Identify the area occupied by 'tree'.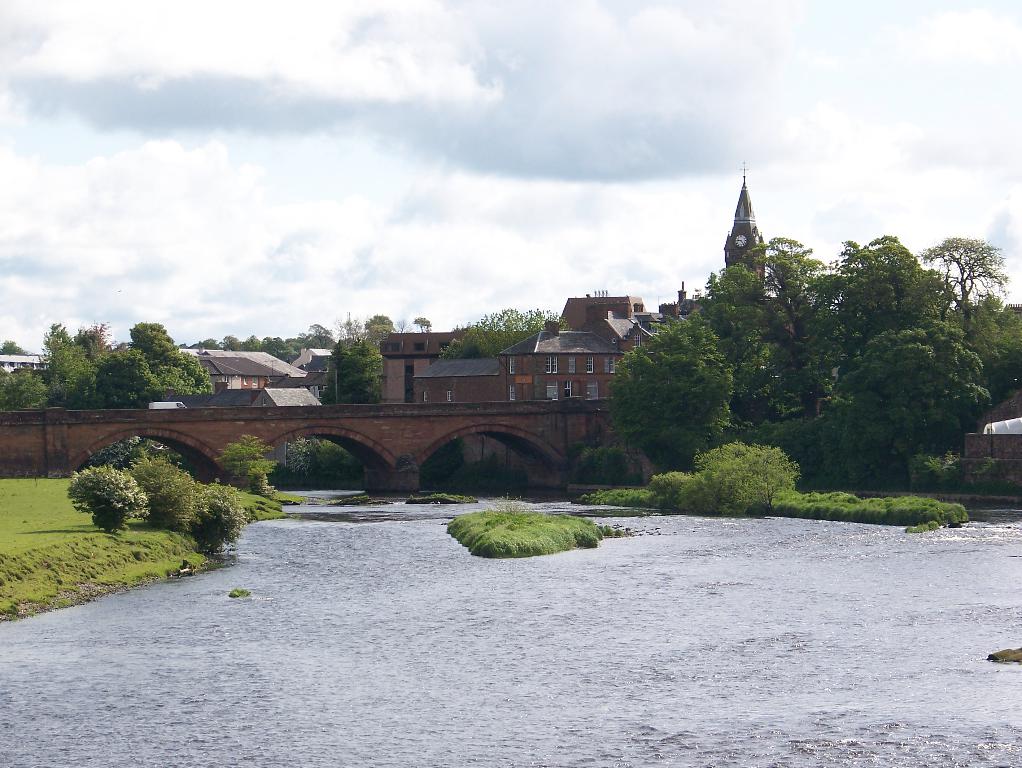
Area: 604 309 736 473.
